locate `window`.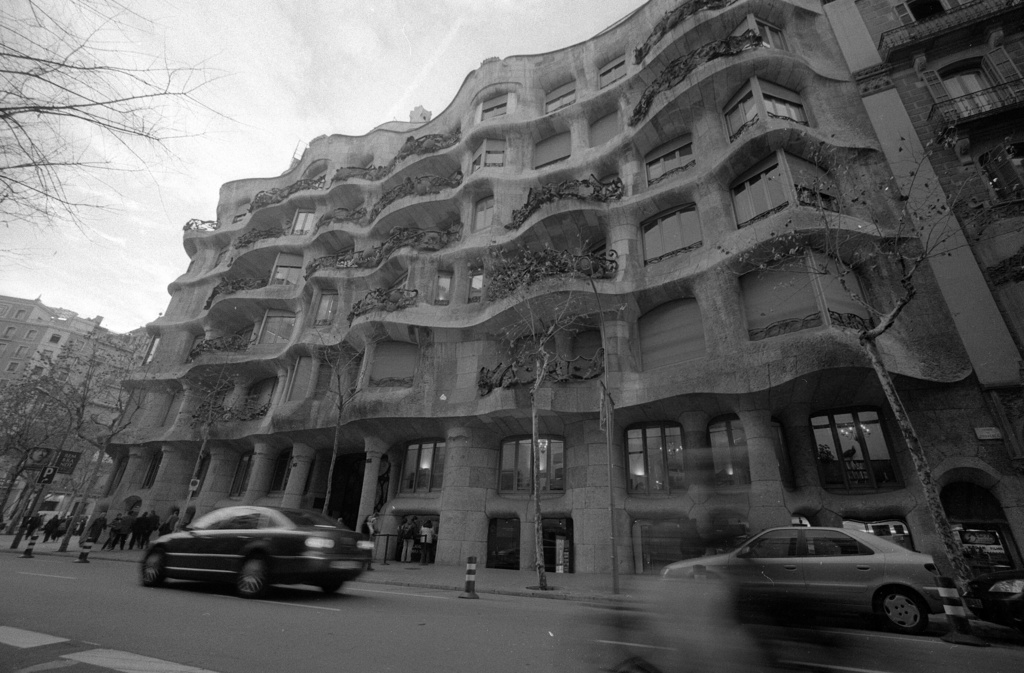
Bounding box: bbox=[644, 140, 692, 182].
